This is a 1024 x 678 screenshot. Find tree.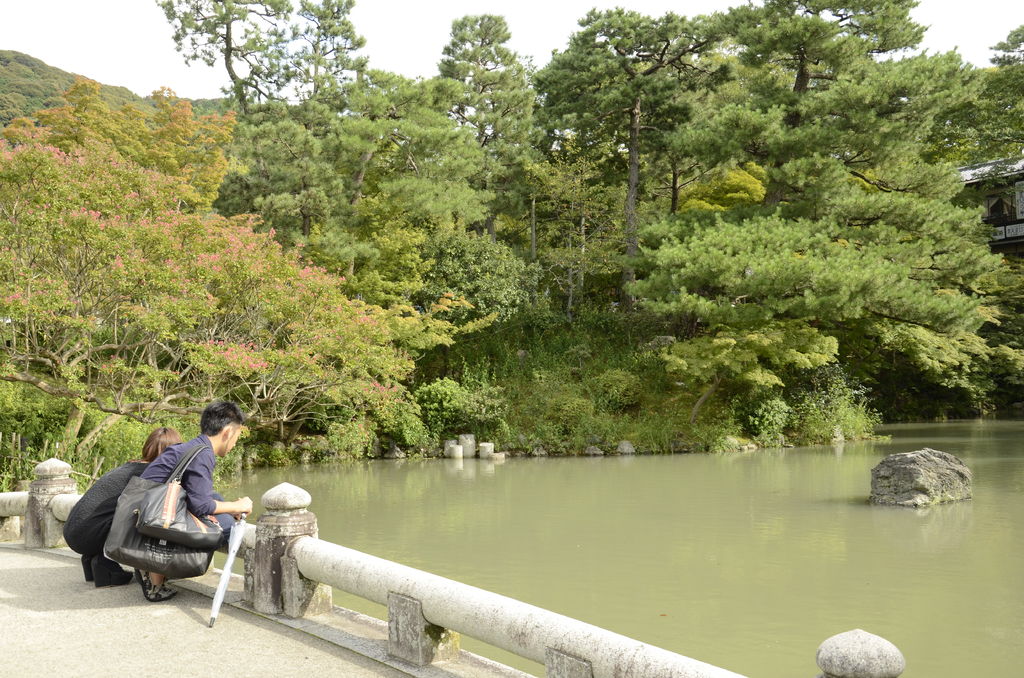
Bounding box: [528,29,629,177].
